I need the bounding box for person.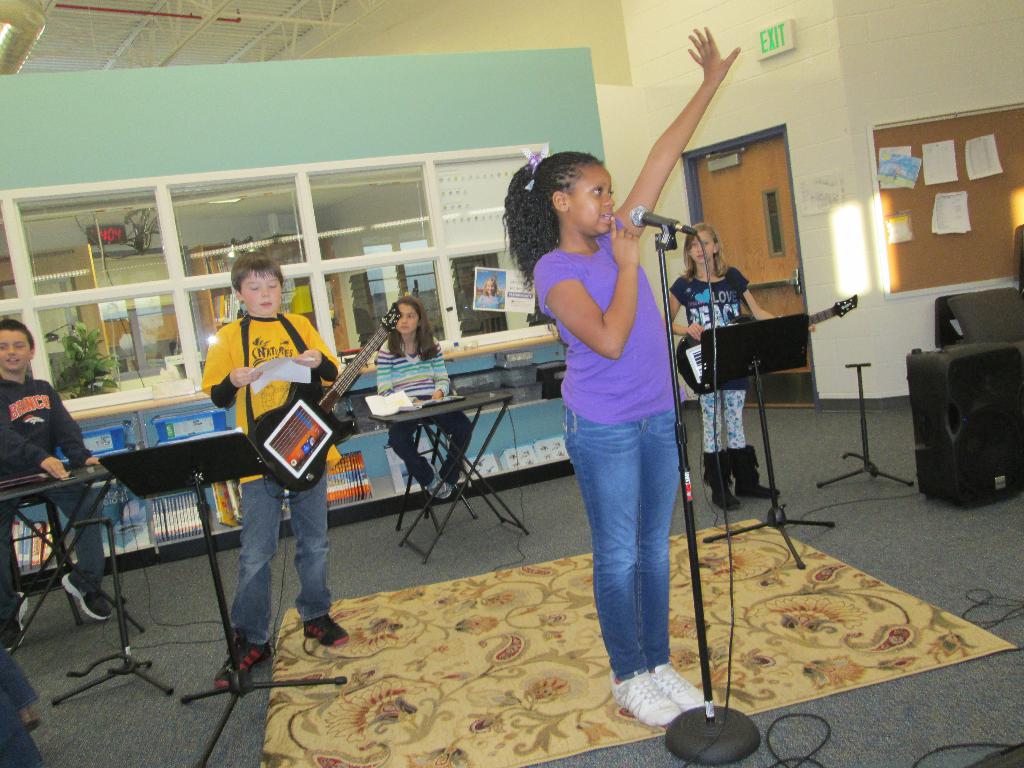
Here it is: [left=662, top=227, right=782, bottom=509].
